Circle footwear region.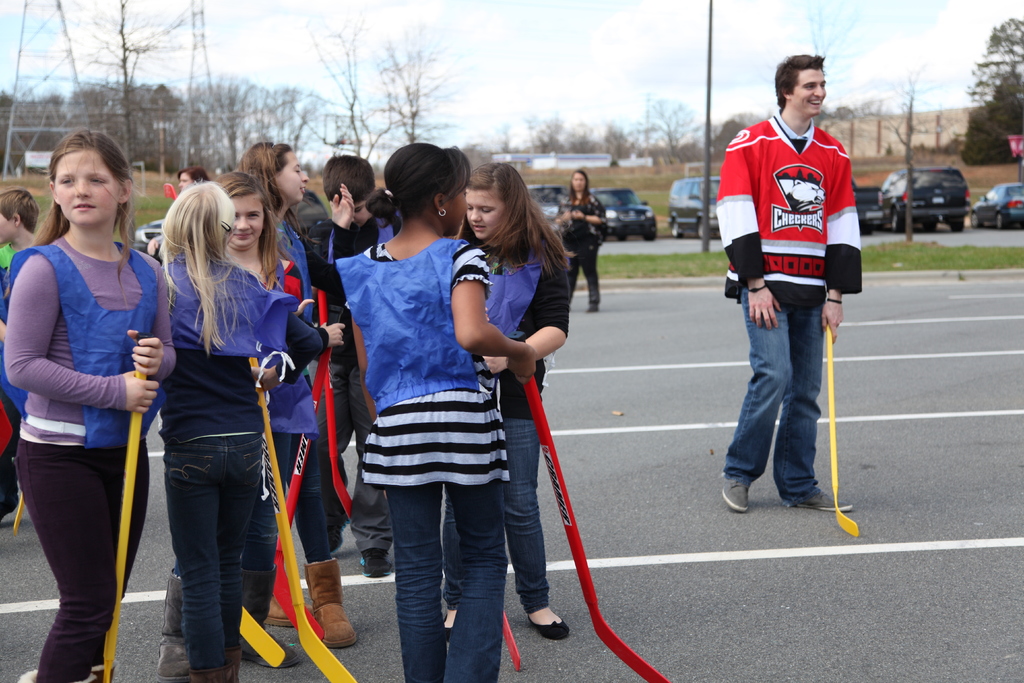
Region: detection(227, 649, 244, 682).
